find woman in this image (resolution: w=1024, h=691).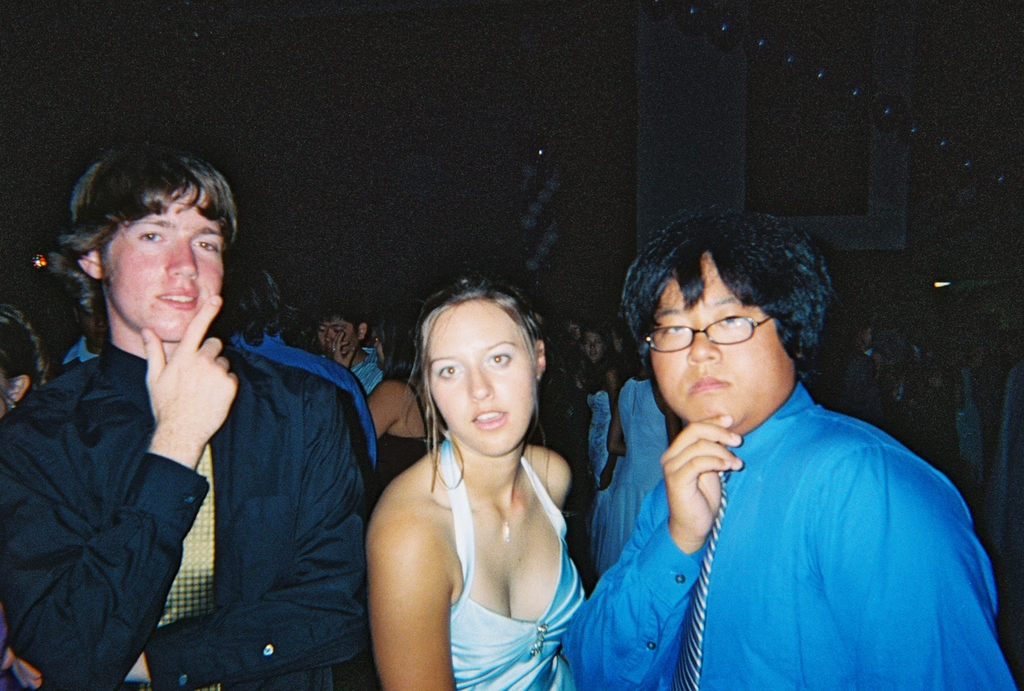
590,328,683,578.
